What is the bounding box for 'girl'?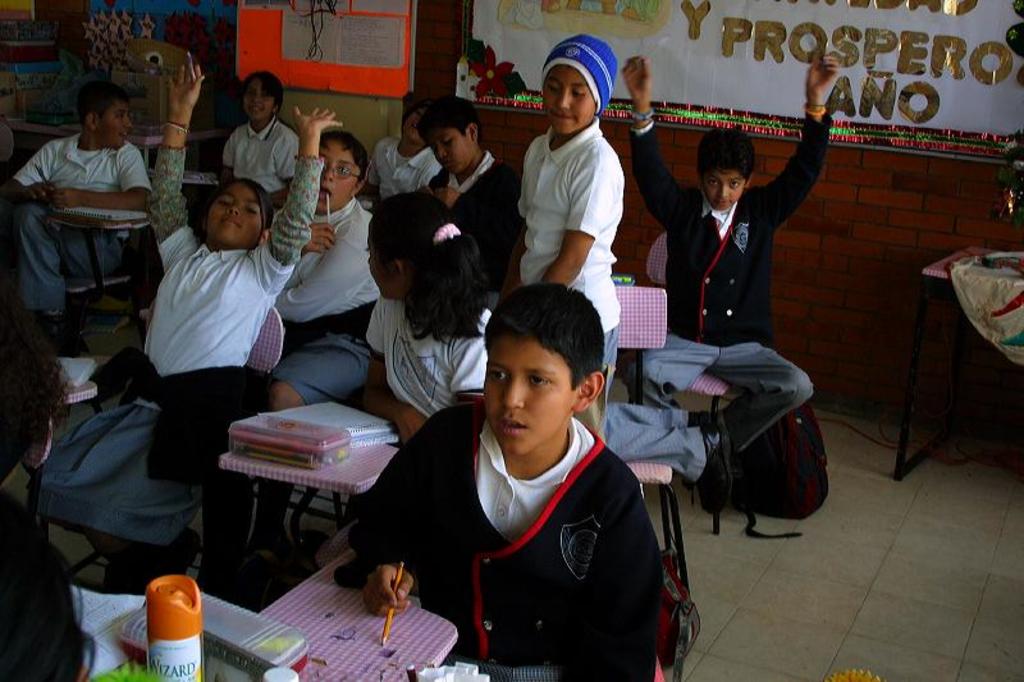
bbox=[360, 189, 493, 444].
